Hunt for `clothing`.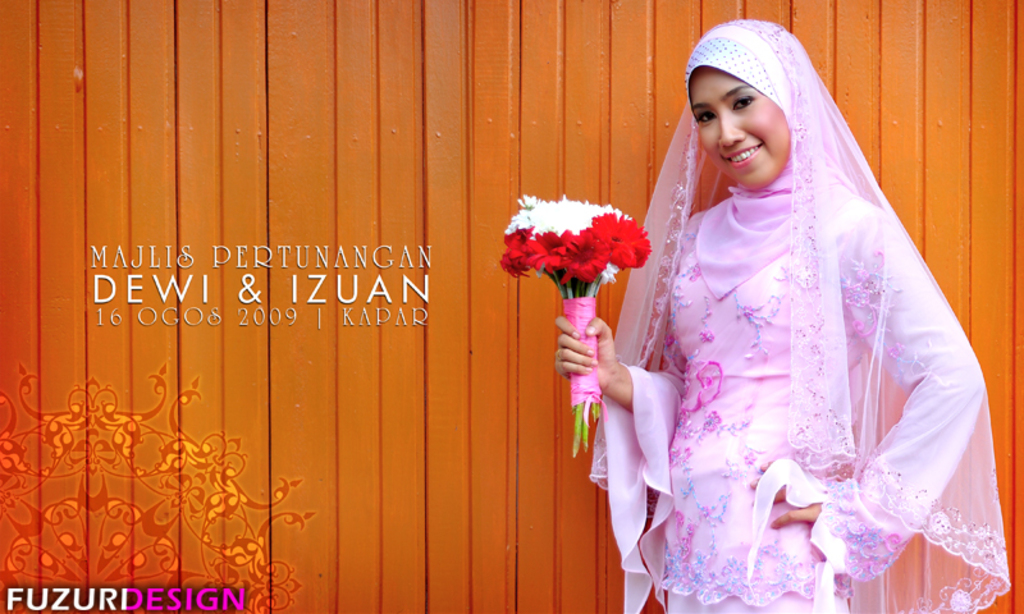
Hunted down at BBox(623, 65, 978, 579).
